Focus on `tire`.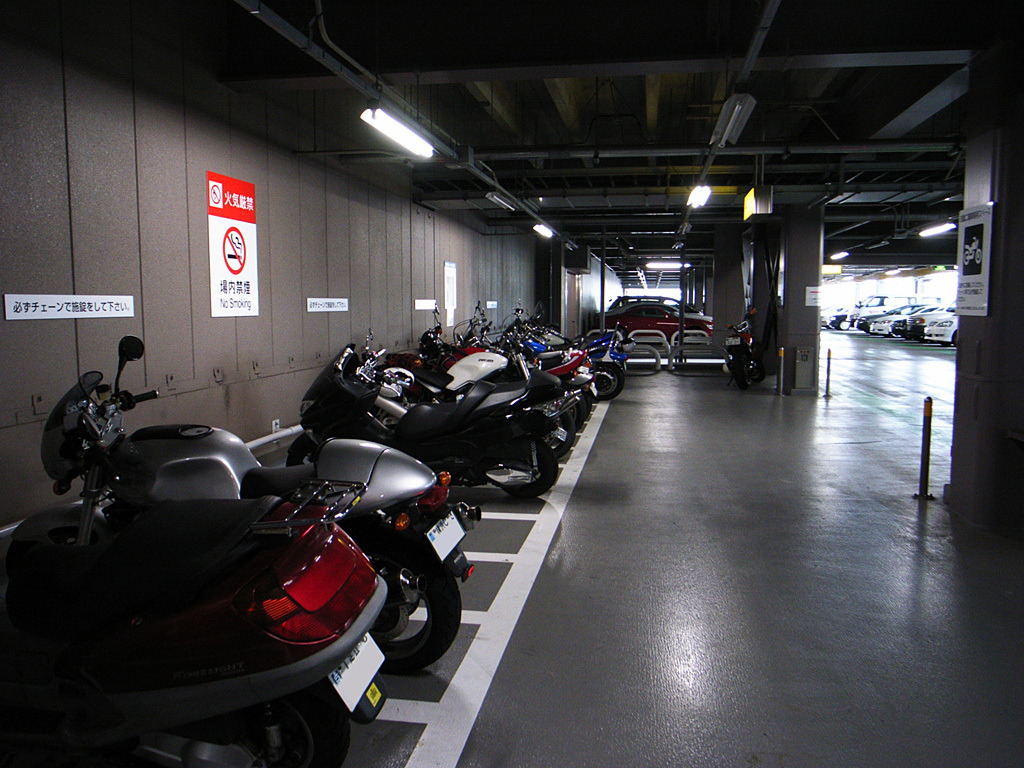
Focused at {"x1": 592, "y1": 362, "x2": 624, "y2": 401}.
